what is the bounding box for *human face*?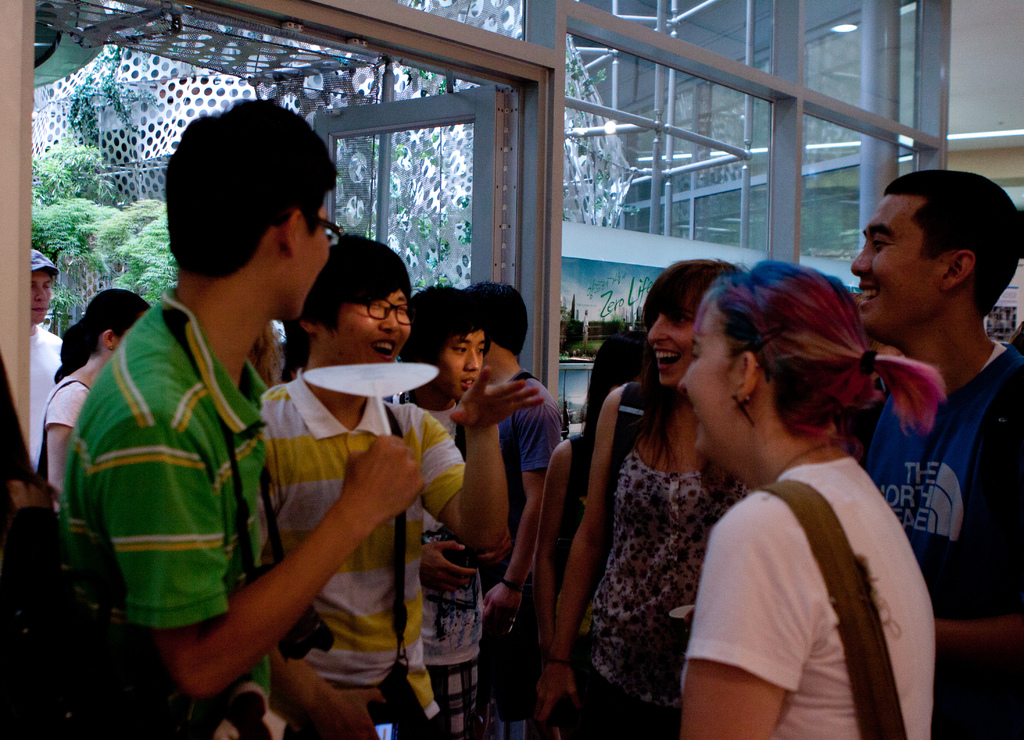
box(676, 302, 728, 451).
